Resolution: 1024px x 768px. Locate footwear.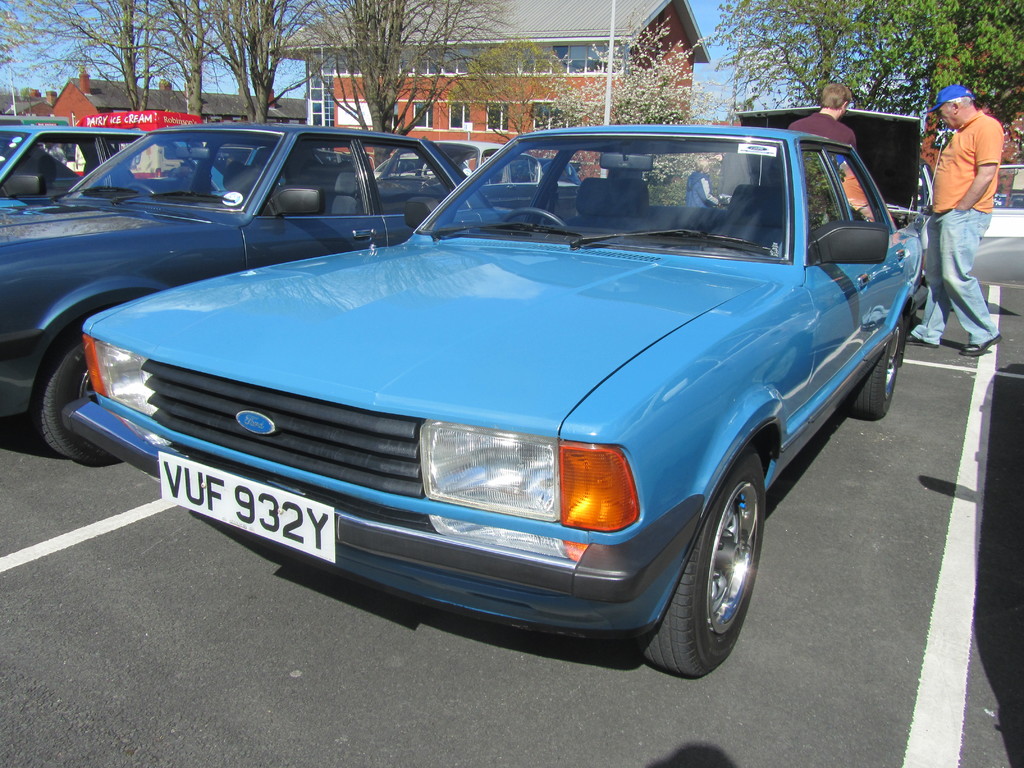
957:330:1007:355.
